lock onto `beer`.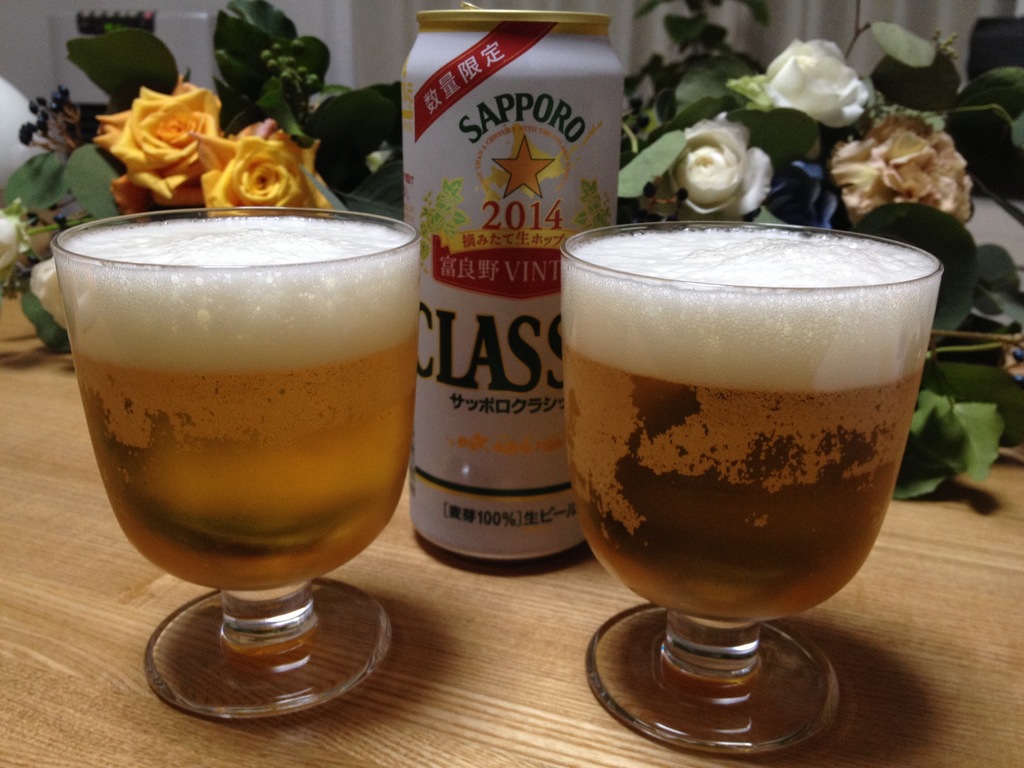
Locked: 397/12/624/573.
